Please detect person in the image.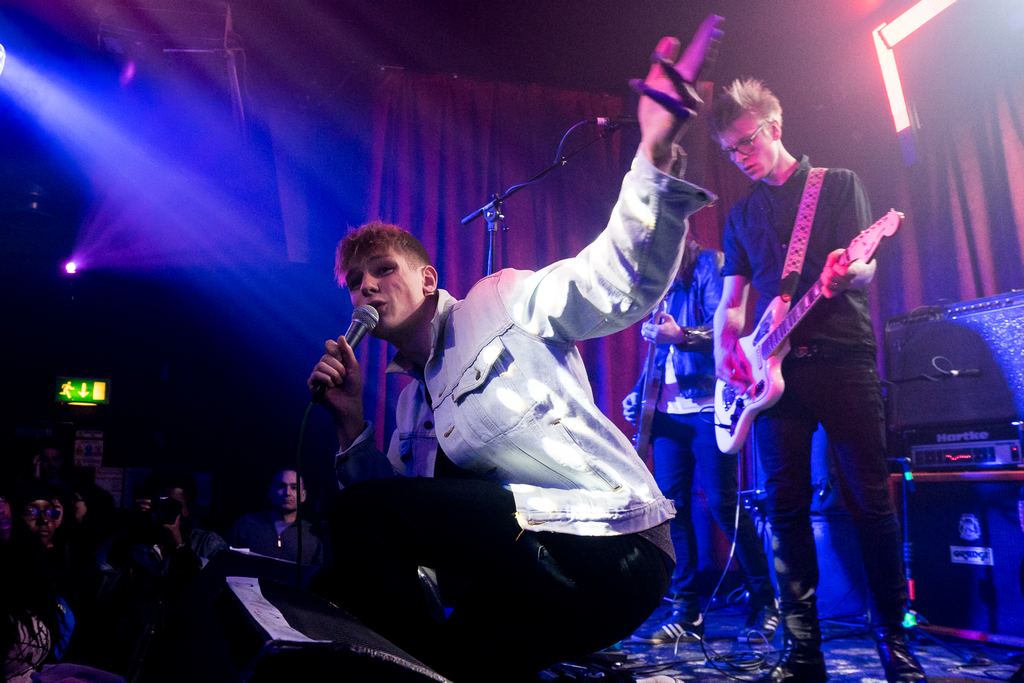
[x1=616, y1=219, x2=785, y2=654].
